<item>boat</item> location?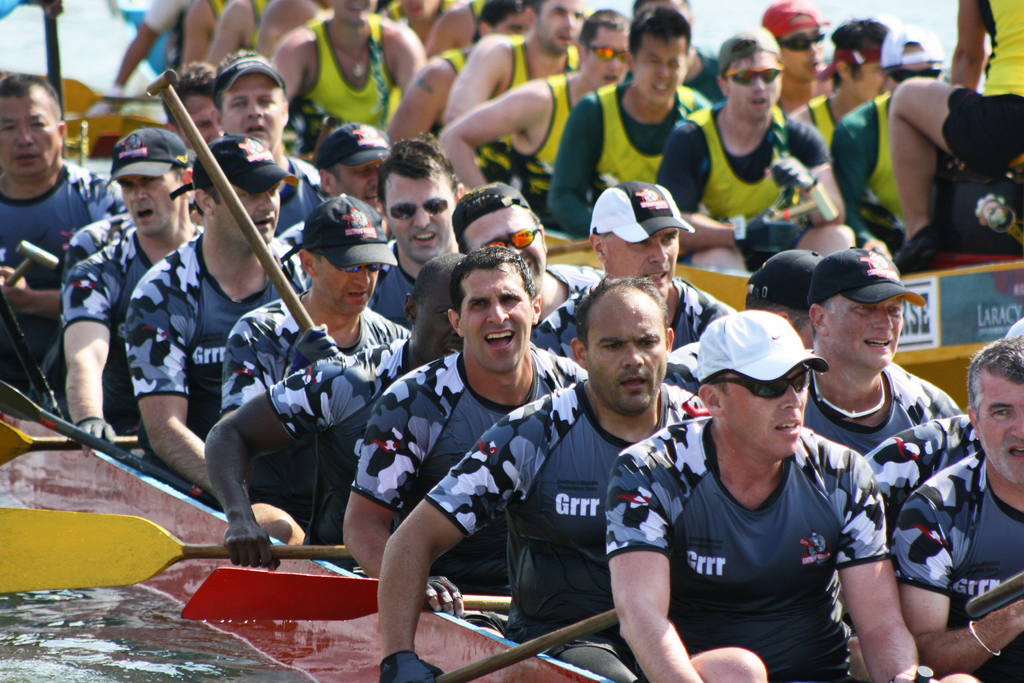
(0, 0, 1023, 410)
